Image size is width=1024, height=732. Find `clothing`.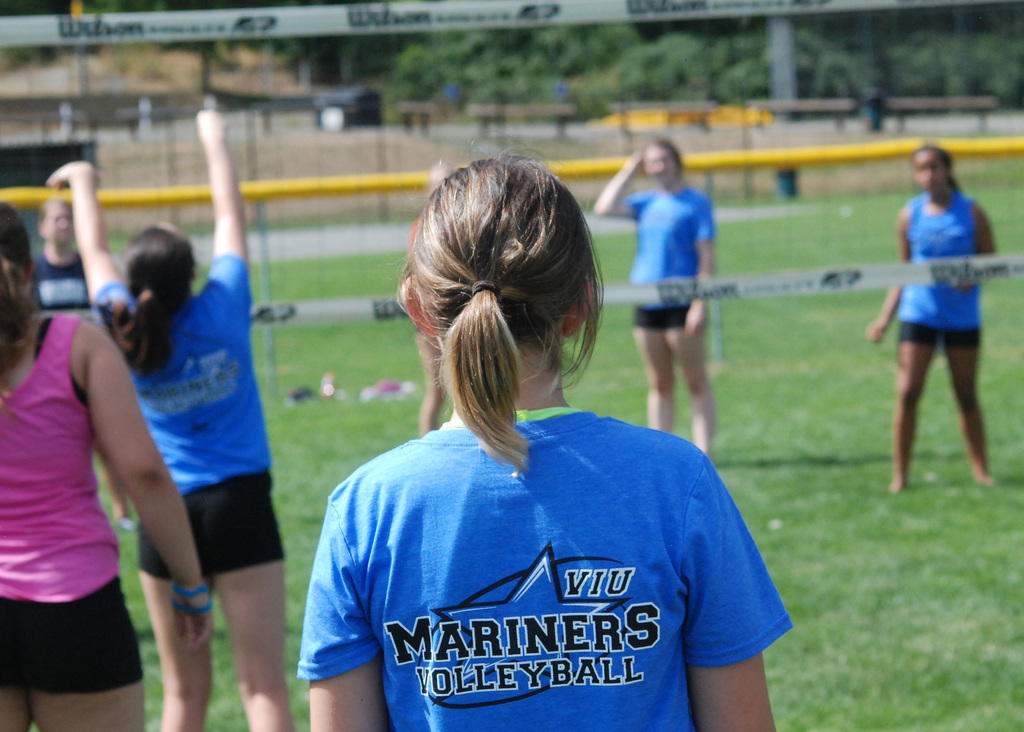
box=[92, 252, 286, 579].
